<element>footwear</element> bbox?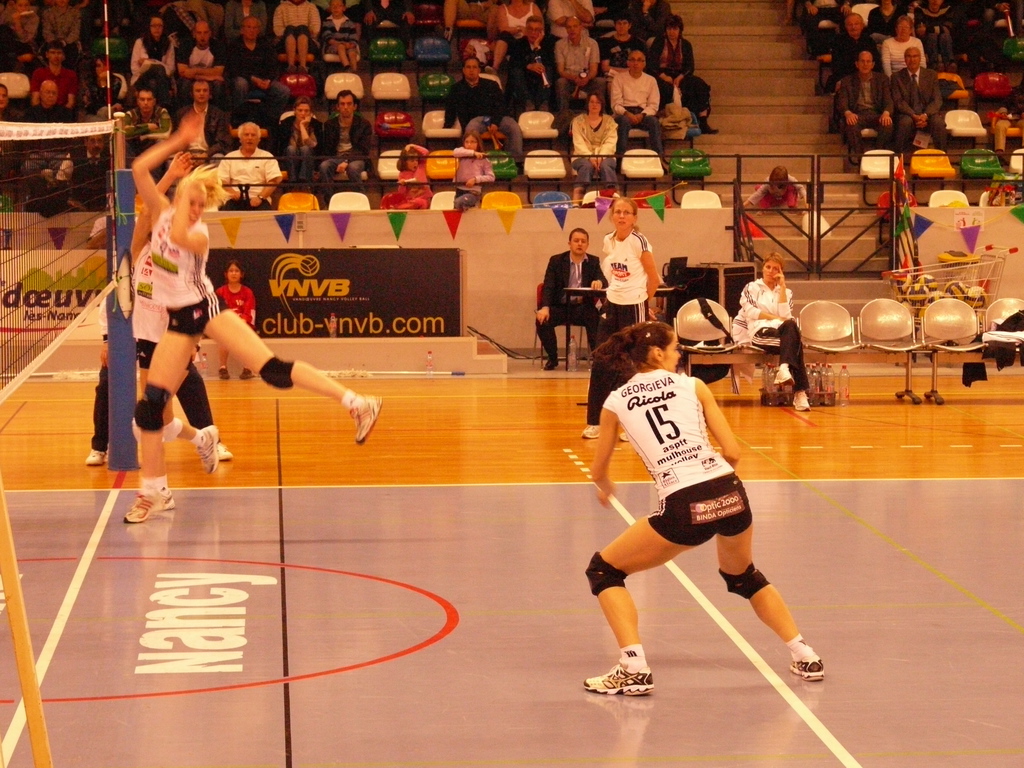
select_region(356, 394, 382, 442)
